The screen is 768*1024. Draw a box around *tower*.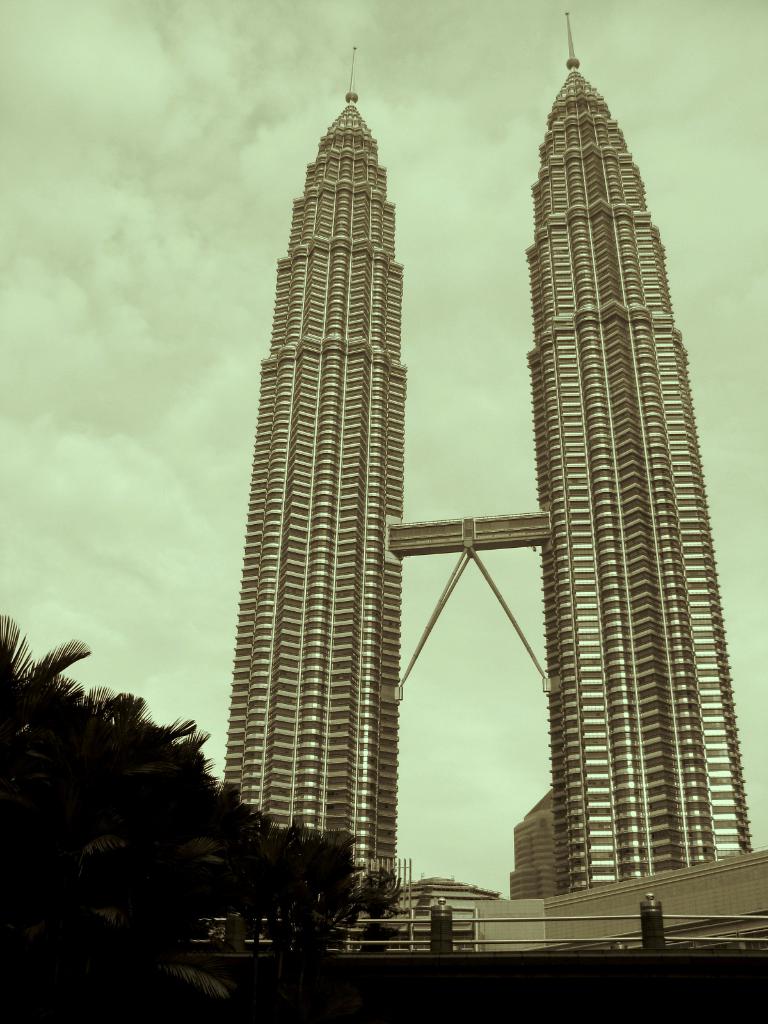
rect(214, 6, 767, 956).
